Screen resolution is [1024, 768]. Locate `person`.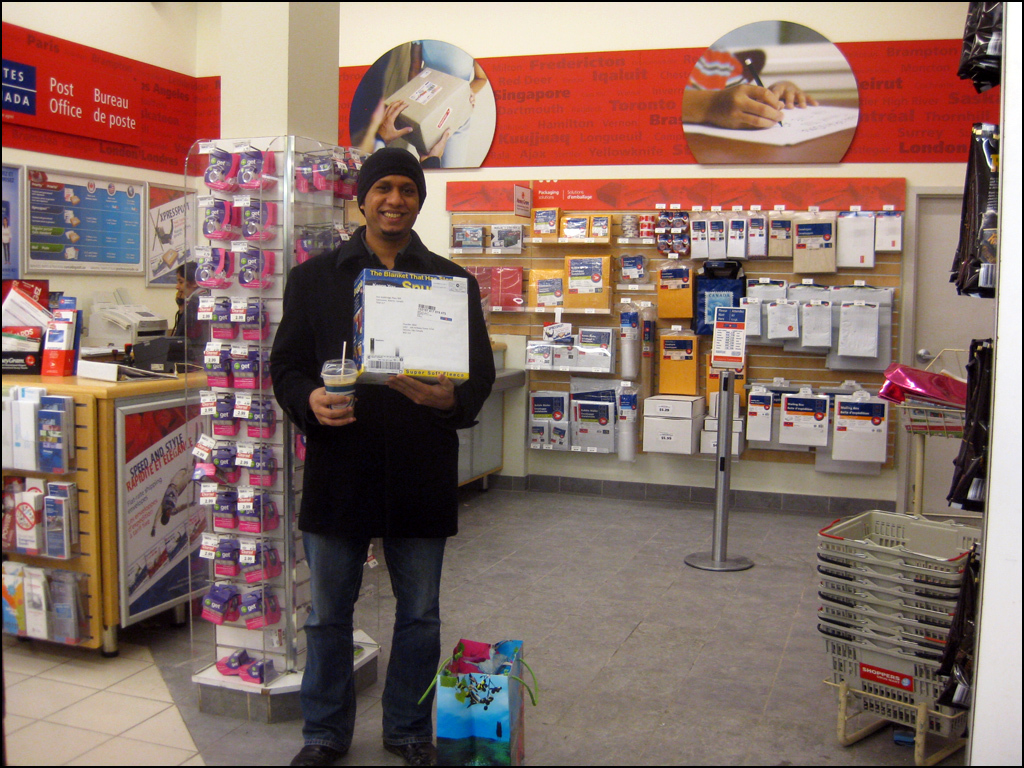
detection(680, 50, 818, 129).
